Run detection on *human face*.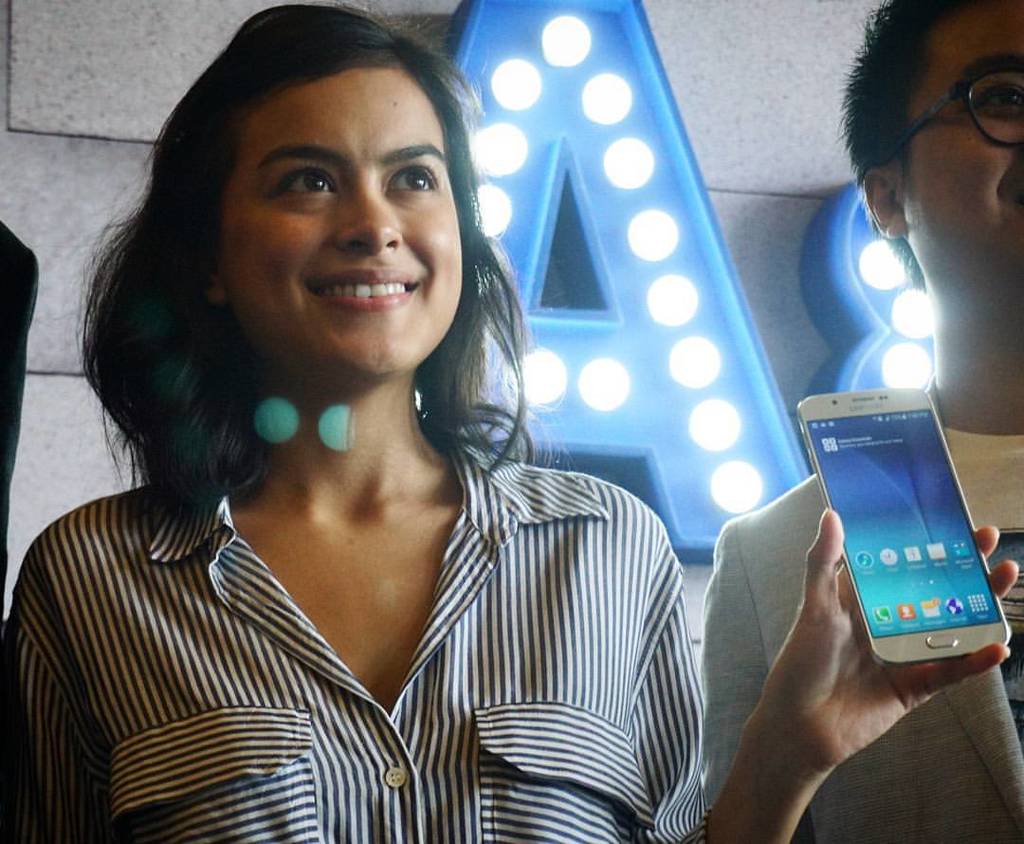
Result: box=[222, 57, 462, 382].
